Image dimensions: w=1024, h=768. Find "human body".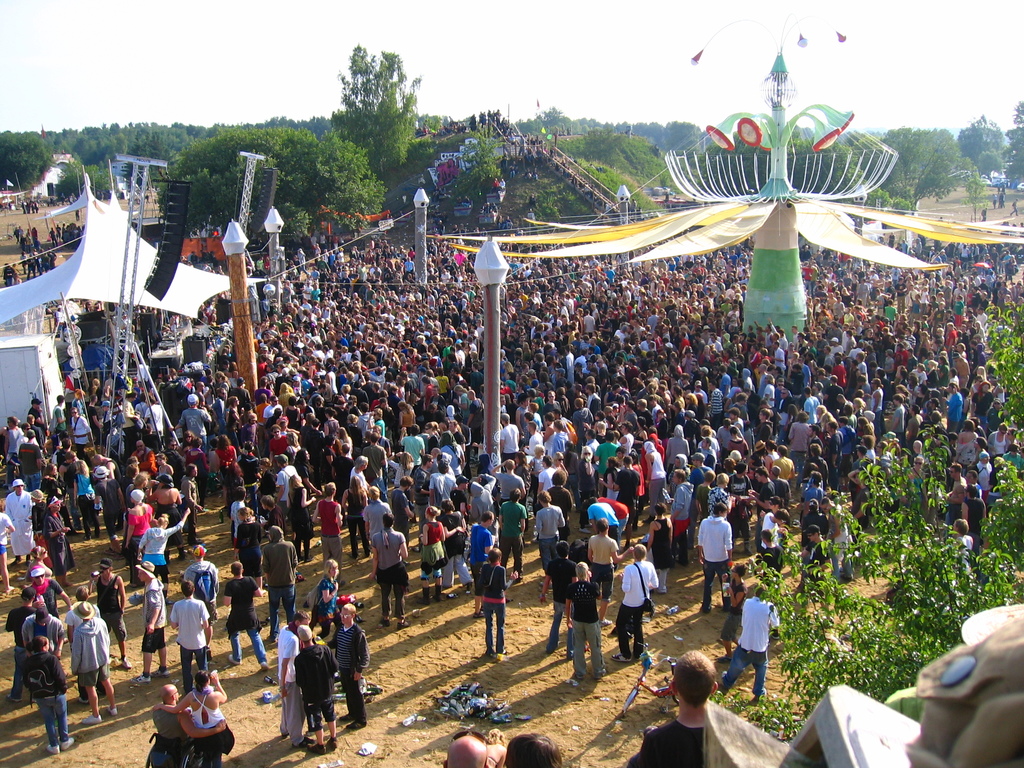
{"left": 170, "top": 597, "right": 209, "bottom": 694}.
